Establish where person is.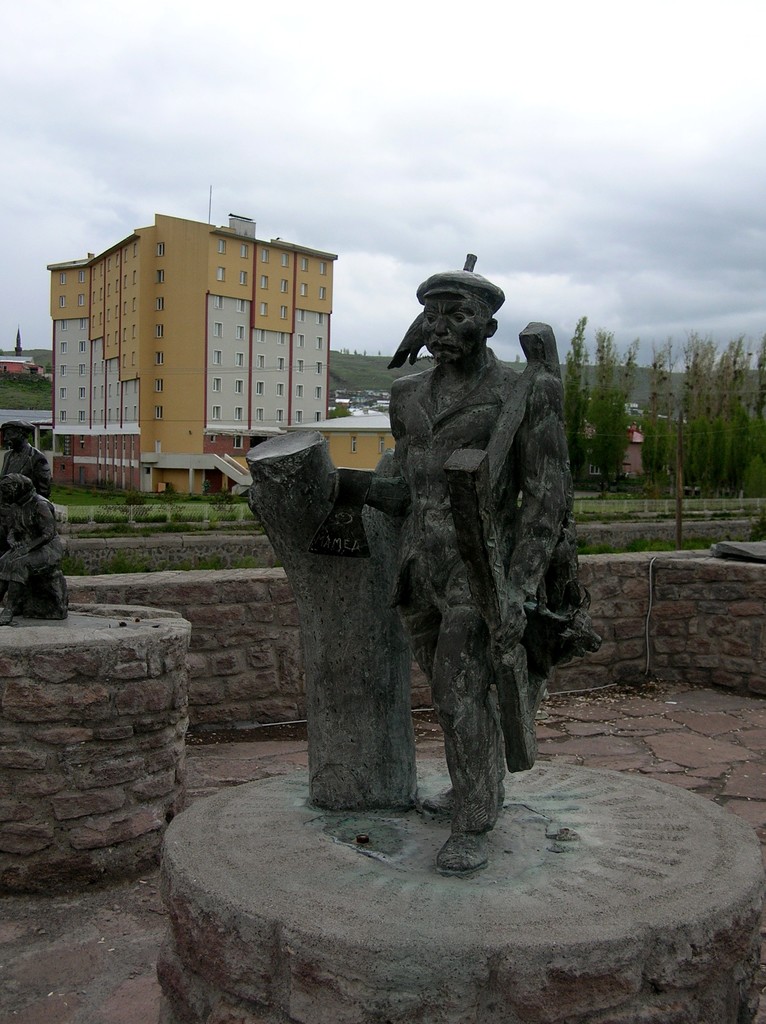
Established at [x1=388, y1=253, x2=567, y2=872].
